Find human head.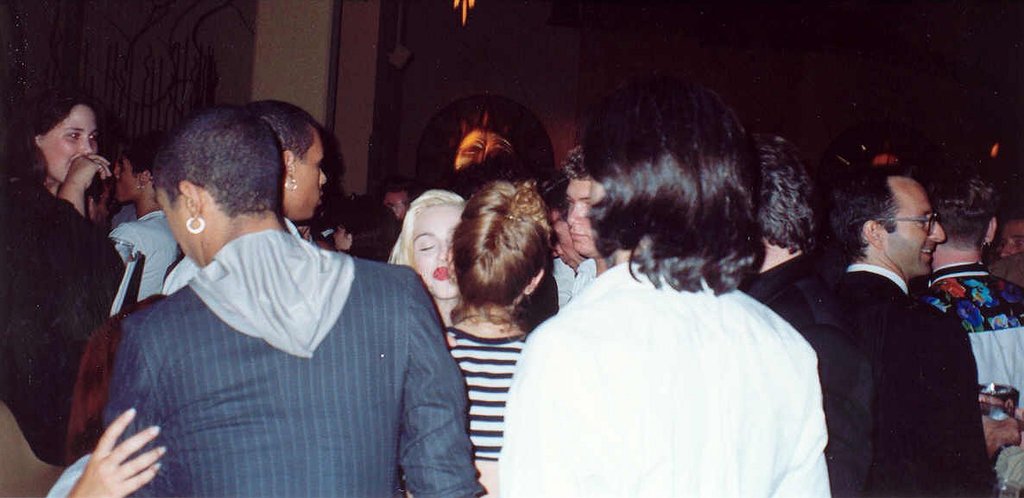
x1=823, y1=160, x2=949, y2=275.
